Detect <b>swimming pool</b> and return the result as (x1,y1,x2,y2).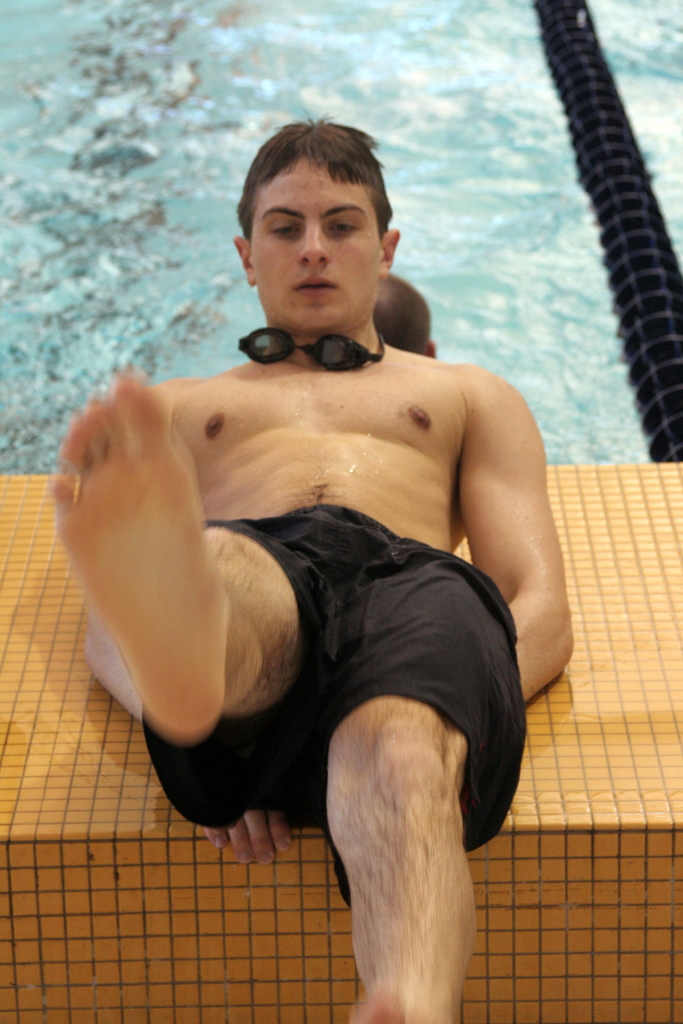
(0,0,682,469).
